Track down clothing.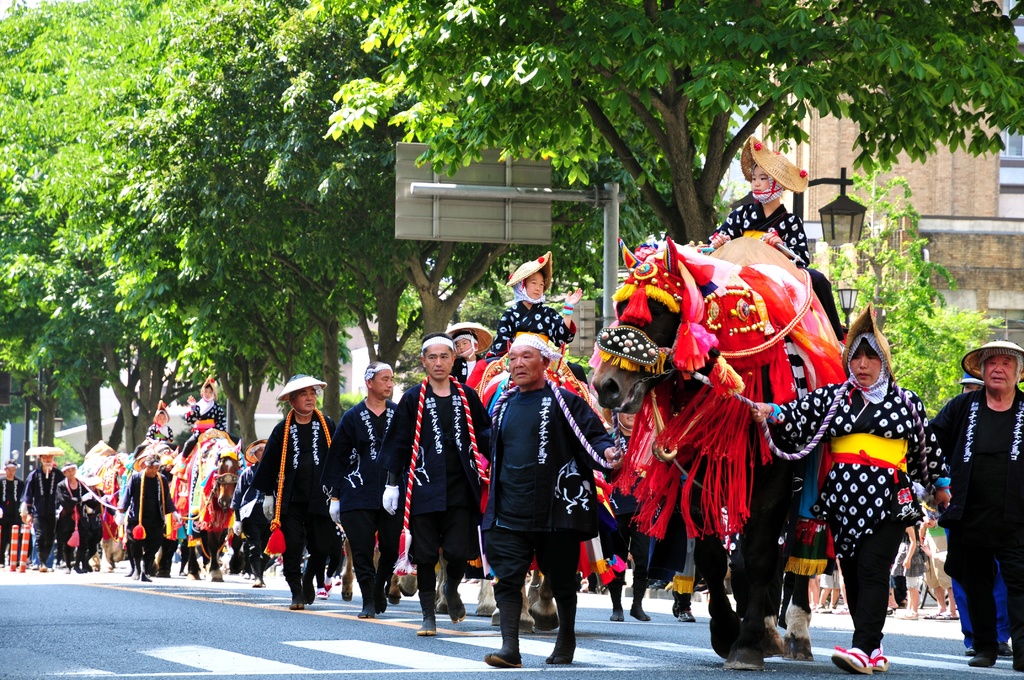
Tracked to 823/558/844/596.
